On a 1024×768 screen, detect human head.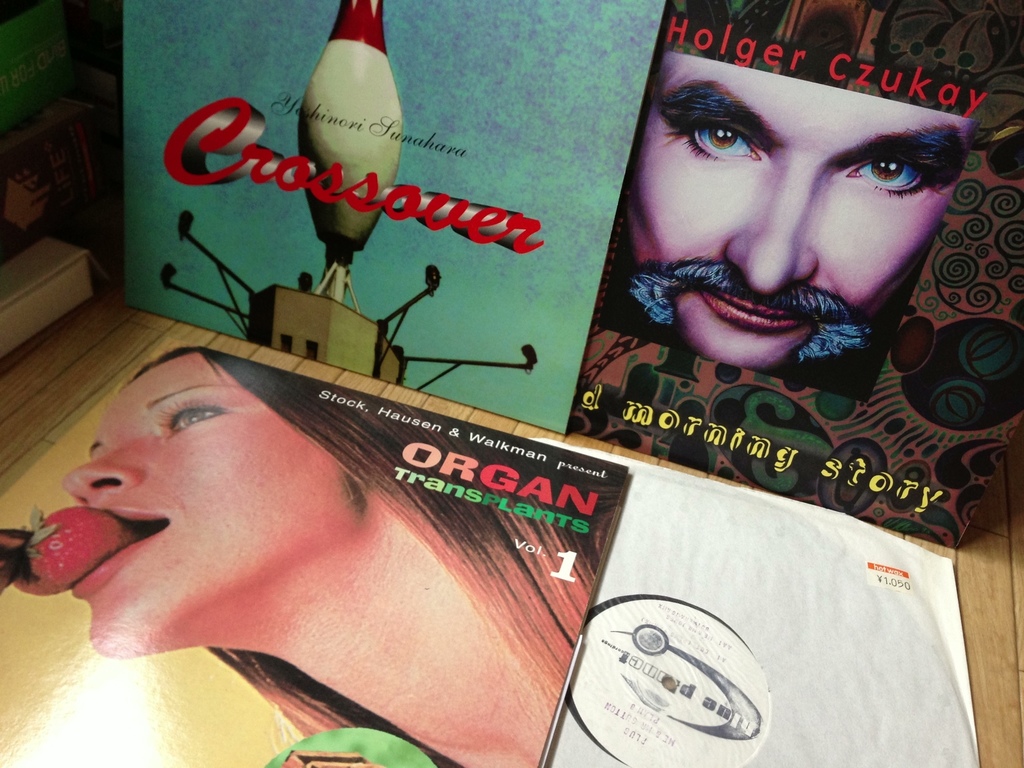
(left=61, top=341, right=410, bottom=659).
